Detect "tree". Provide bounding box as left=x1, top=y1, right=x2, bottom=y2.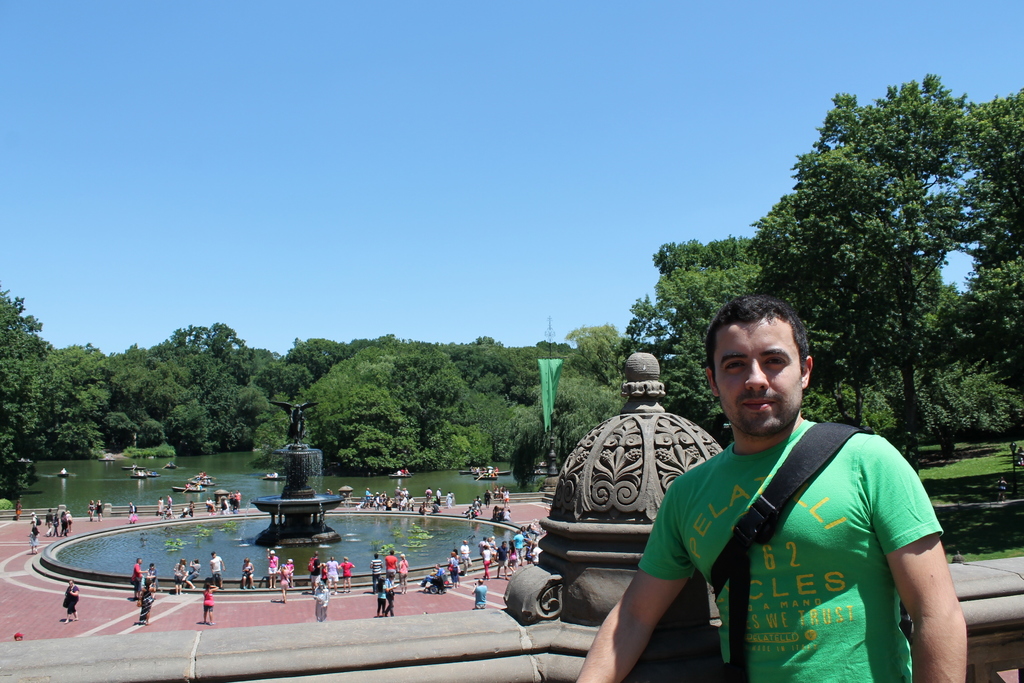
left=753, top=72, right=988, bottom=443.
